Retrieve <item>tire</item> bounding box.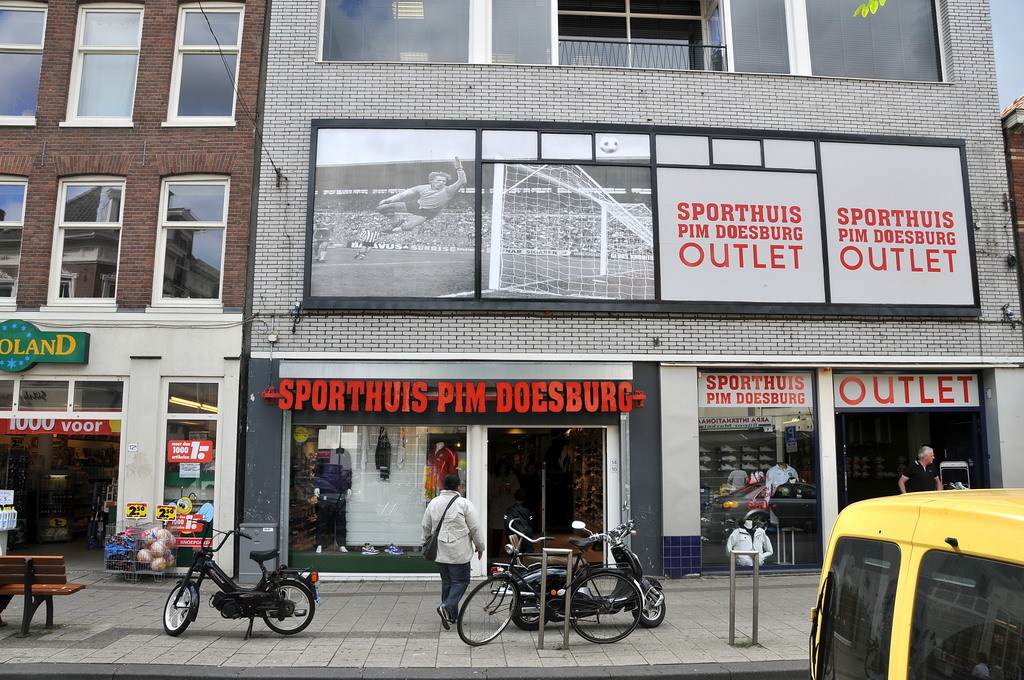
Bounding box: [left=581, top=568, right=652, bottom=650].
